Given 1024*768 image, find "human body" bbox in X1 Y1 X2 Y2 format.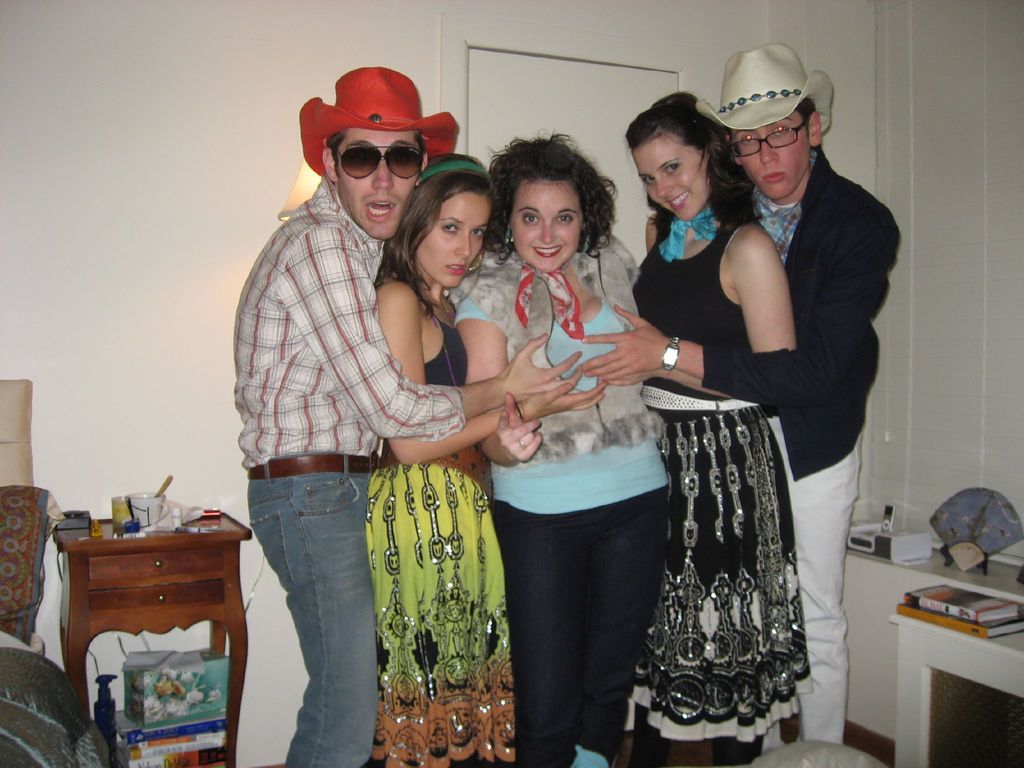
372 275 521 767.
